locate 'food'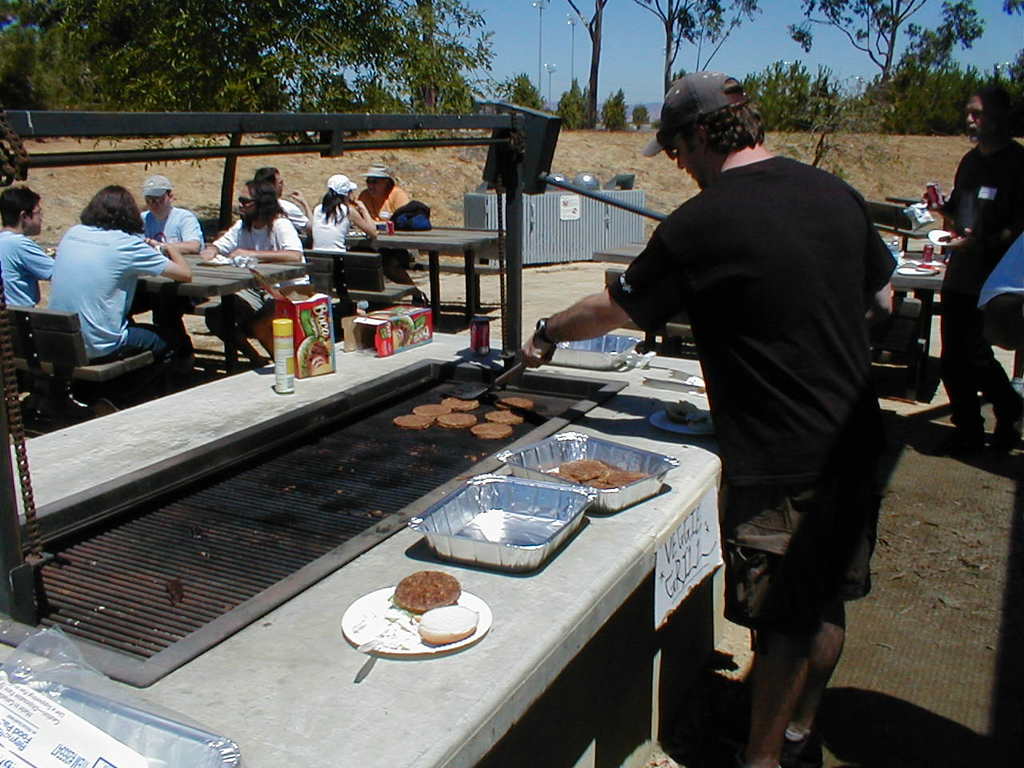
rect(393, 411, 430, 429)
